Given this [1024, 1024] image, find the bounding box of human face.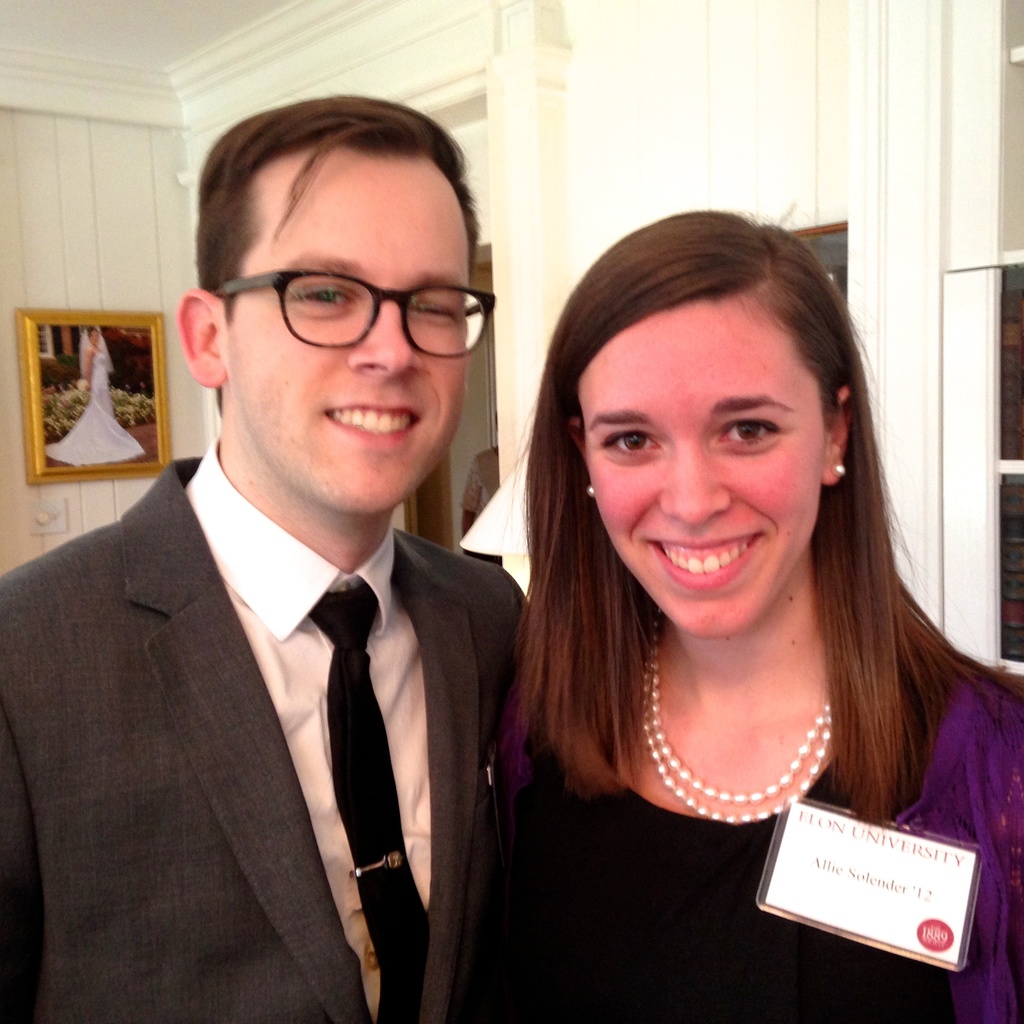
x1=226, y1=146, x2=469, y2=511.
